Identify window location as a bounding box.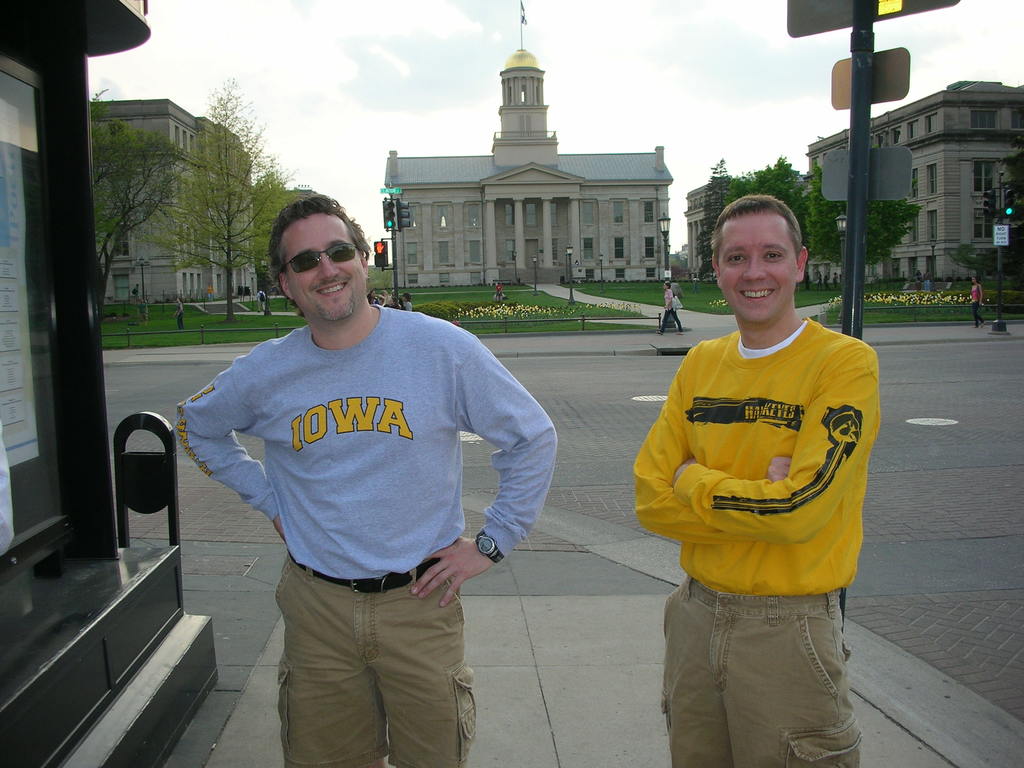
select_region(174, 122, 202, 157).
